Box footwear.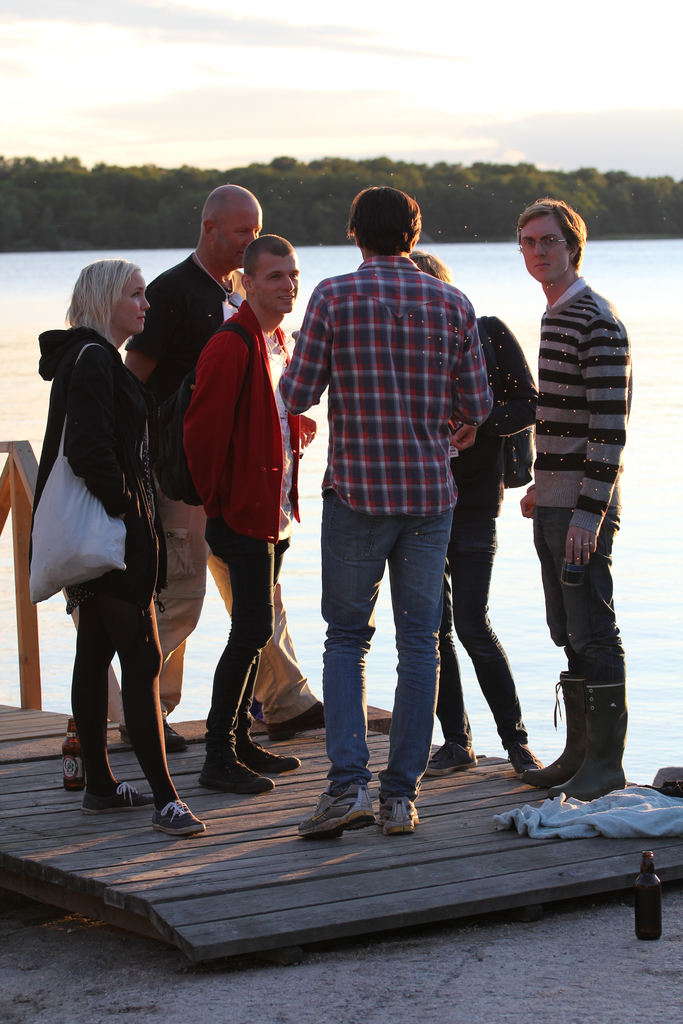
<box>424,745,470,774</box>.
